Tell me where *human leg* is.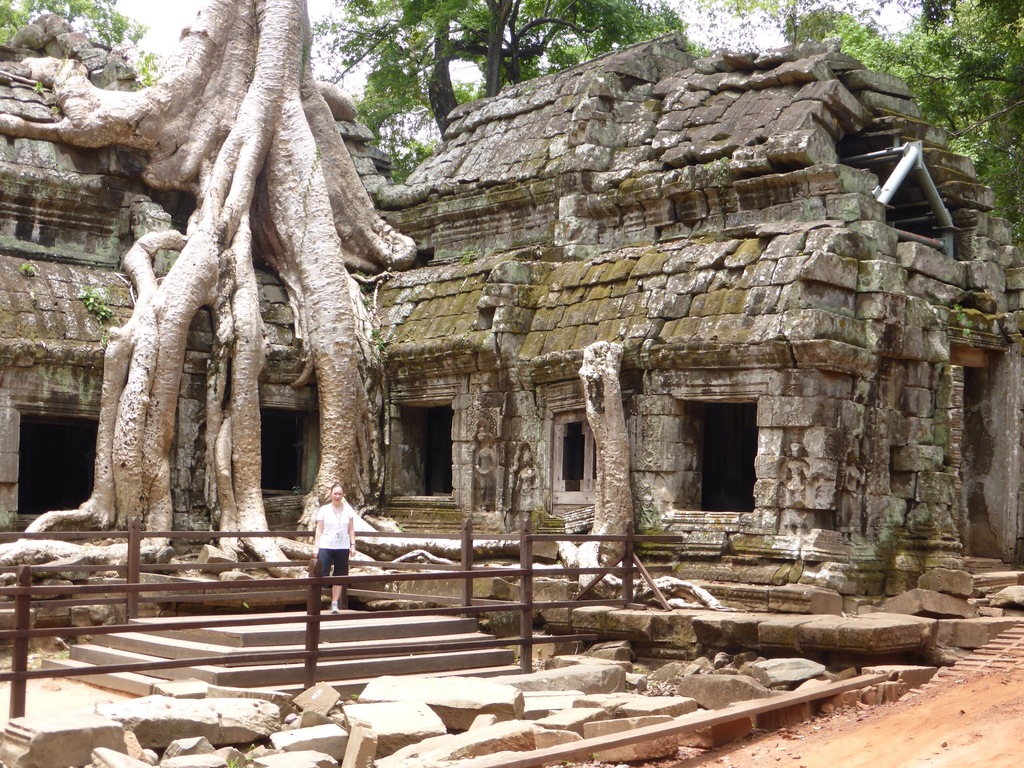
*human leg* is at bbox(308, 551, 330, 588).
